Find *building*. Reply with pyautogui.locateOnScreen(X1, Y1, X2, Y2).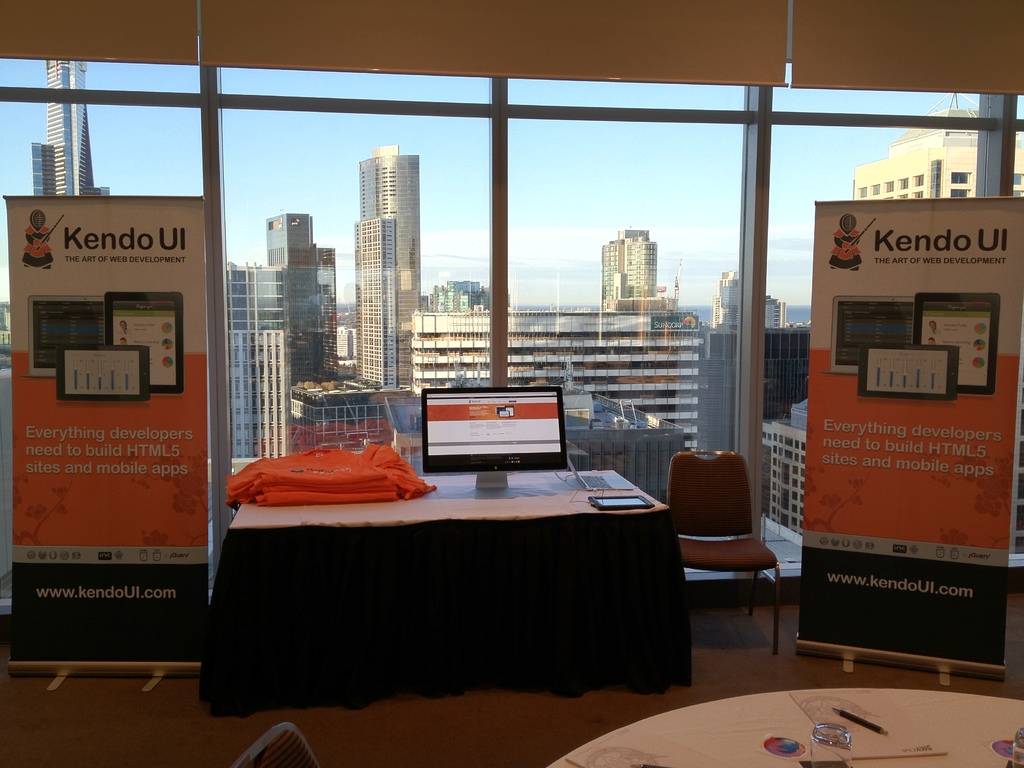
pyautogui.locateOnScreen(225, 216, 335, 382).
